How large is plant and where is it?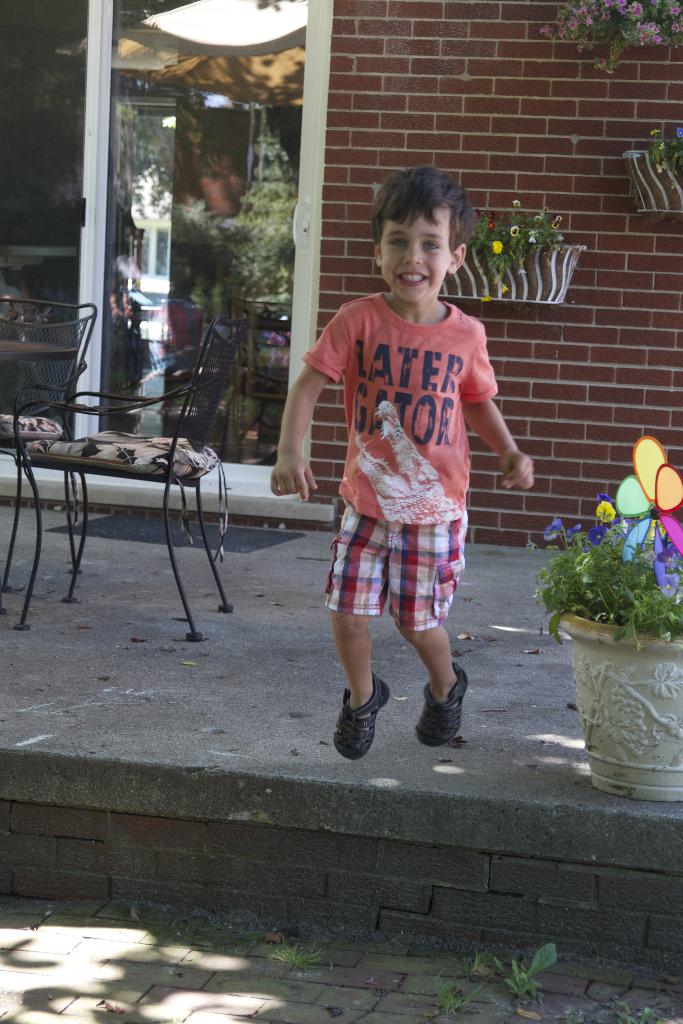
Bounding box: l=461, t=202, r=566, b=284.
